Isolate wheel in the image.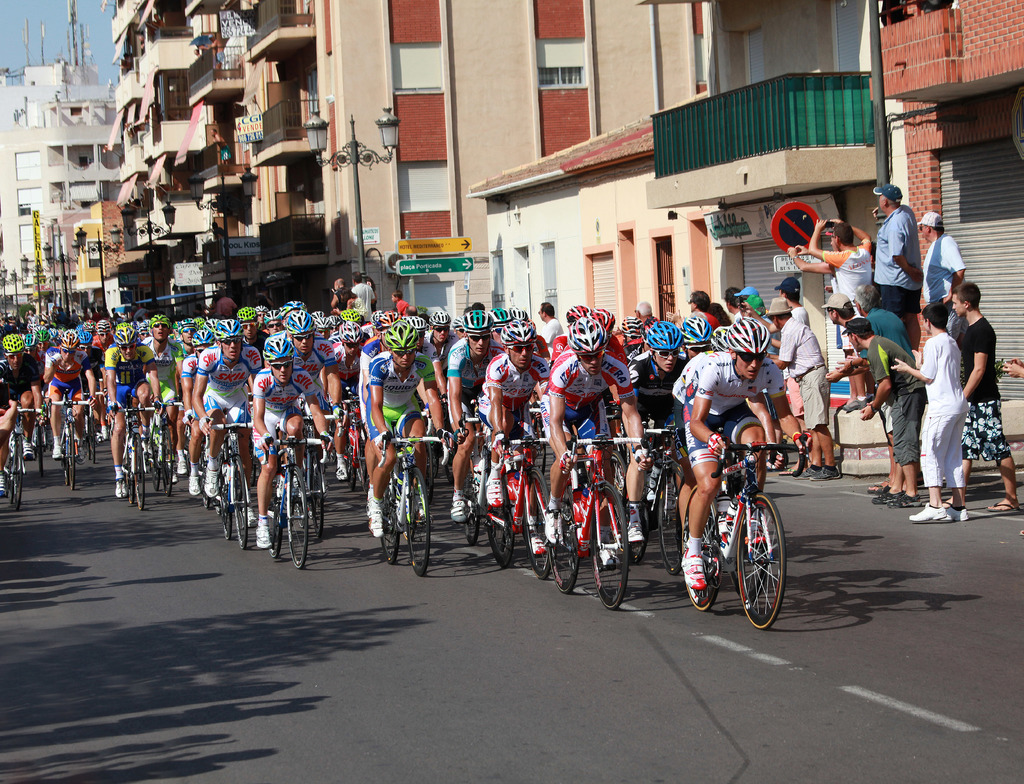
Isolated region: (131,435,147,514).
